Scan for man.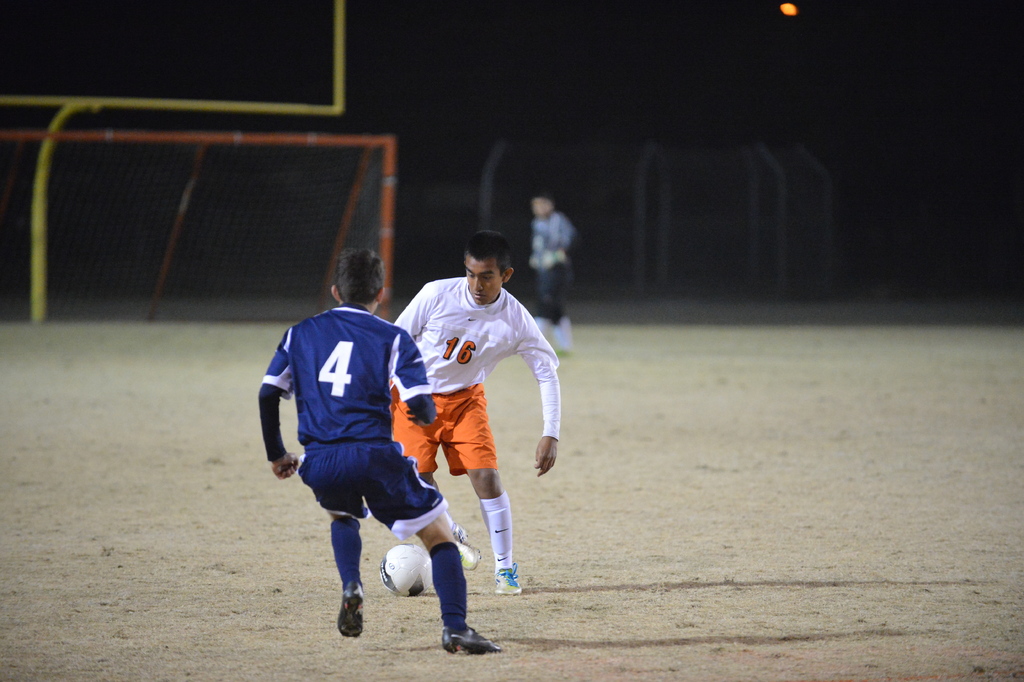
Scan result: bbox=(530, 194, 575, 351).
